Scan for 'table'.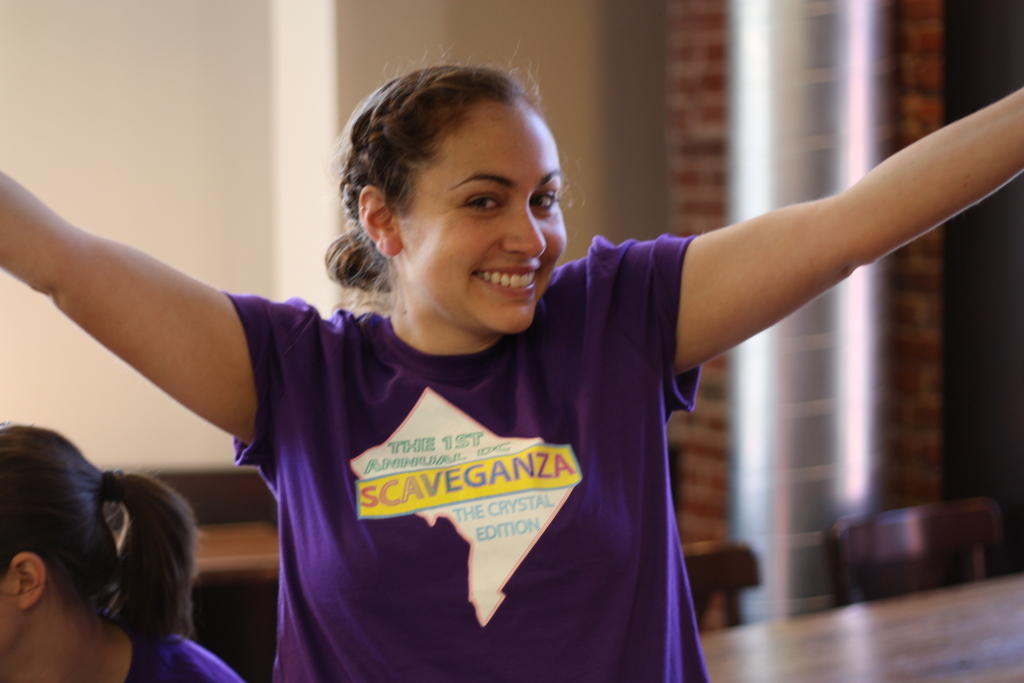
Scan result: (699, 570, 1023, 682).
